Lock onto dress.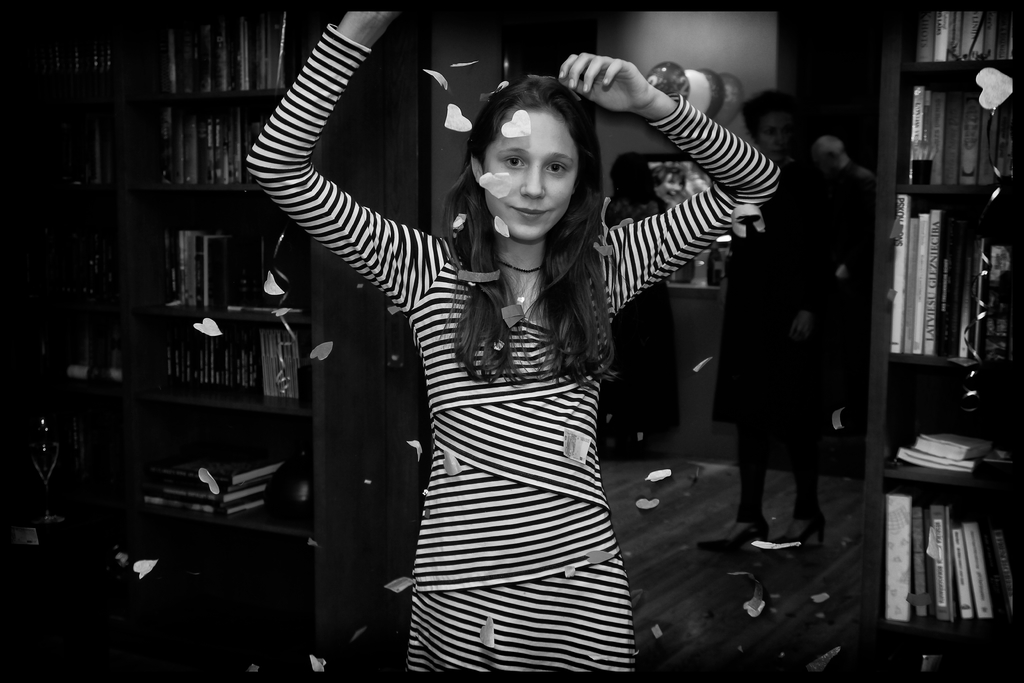
Locked: region(294, 85, 725, 630).
